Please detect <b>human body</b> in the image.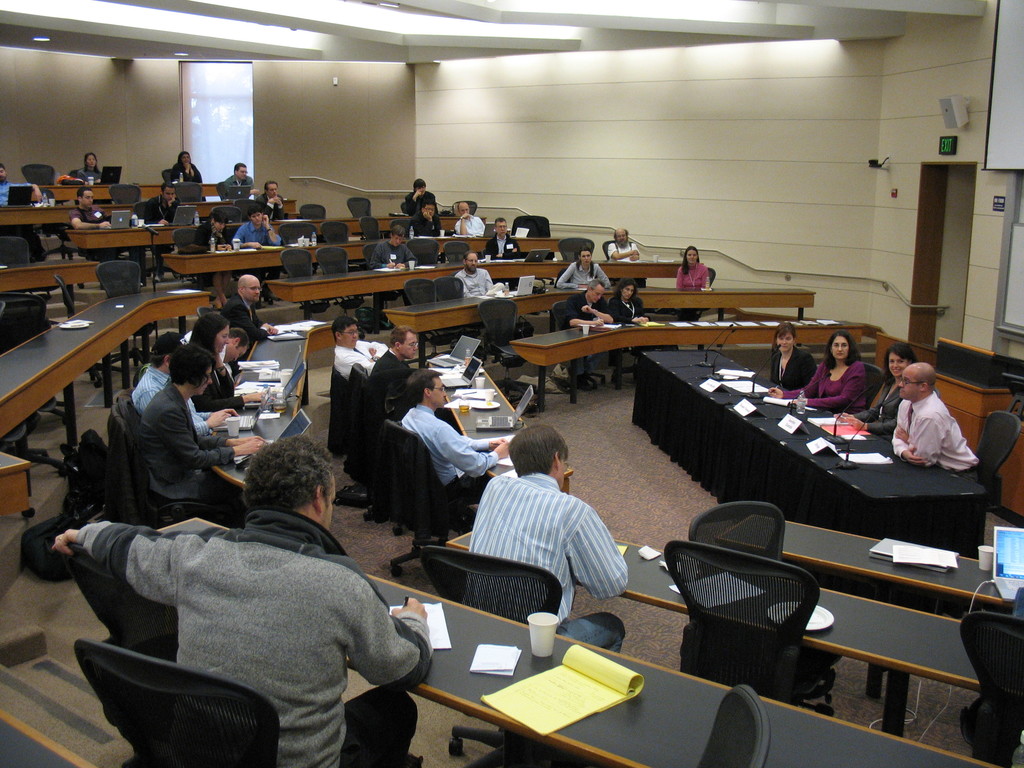
<region>552, 255, 612, 294</region>.
